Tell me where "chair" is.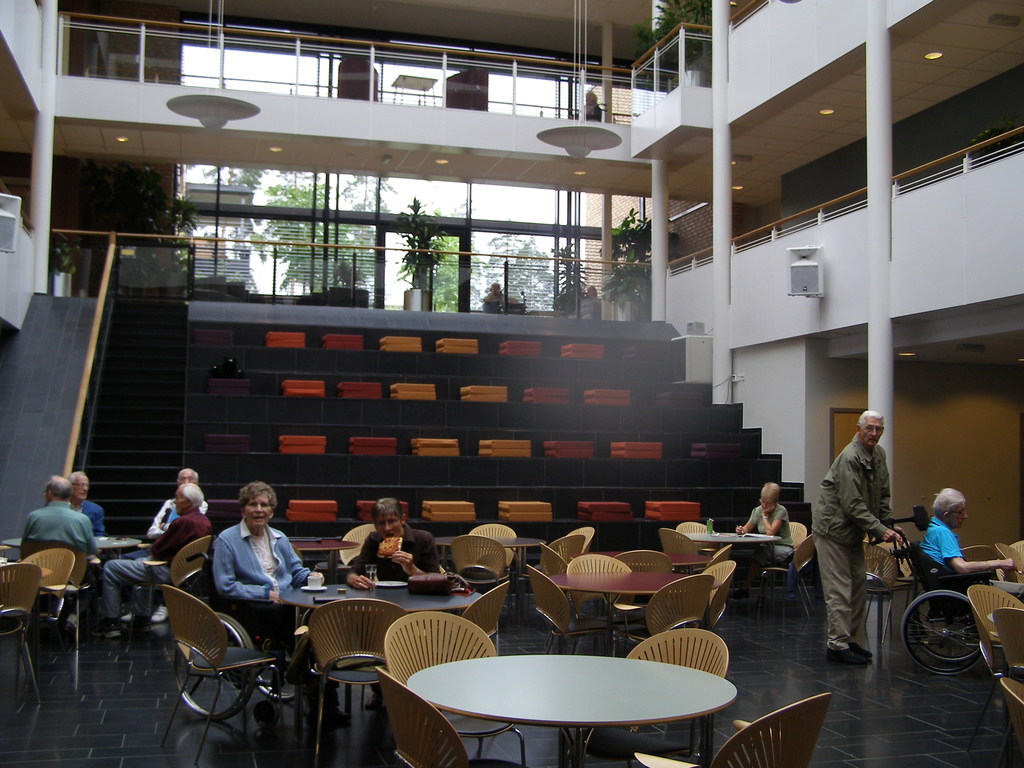
"chair" is at [527,563,620,659].
